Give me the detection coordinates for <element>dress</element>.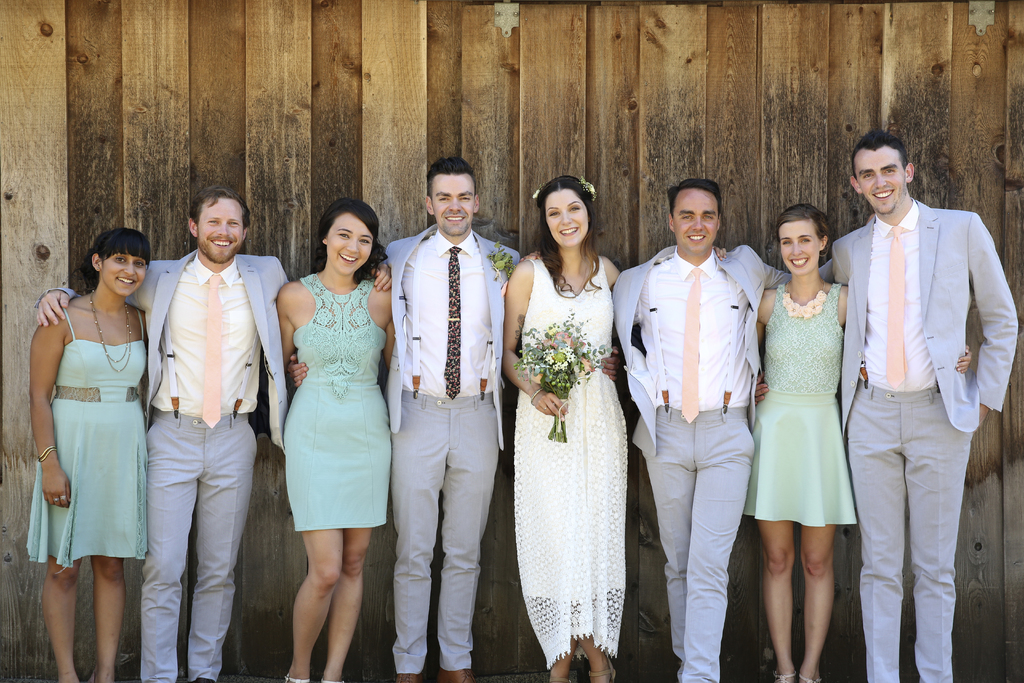
[25,310,148,569].
